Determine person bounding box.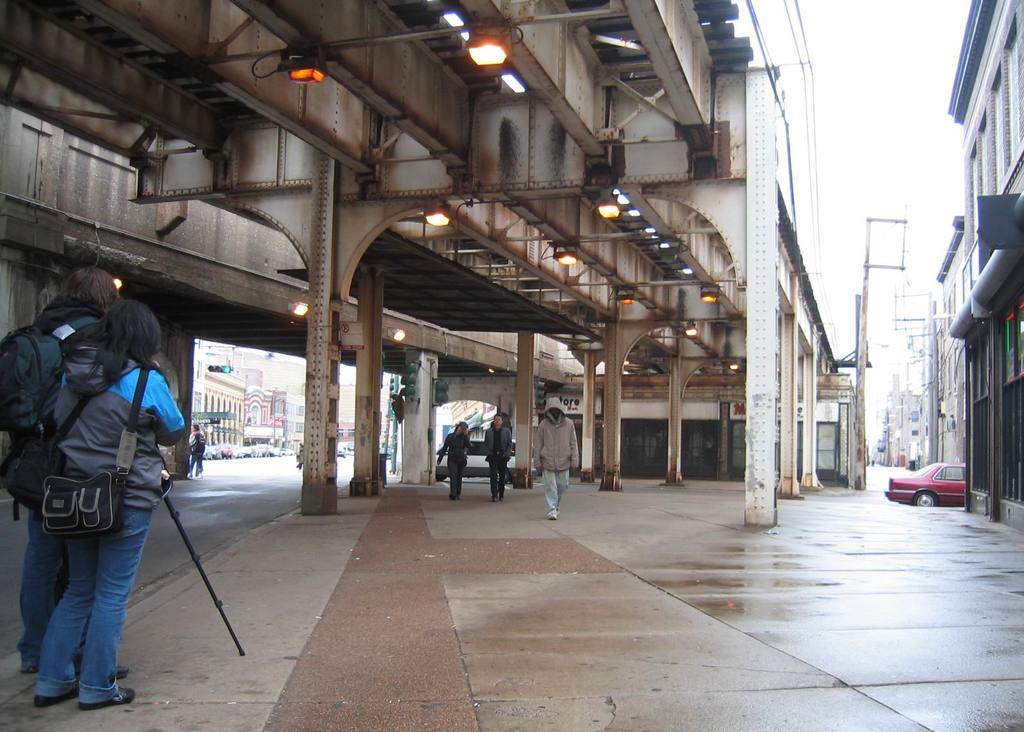
Determined: box(28, 295, 186, 708).
